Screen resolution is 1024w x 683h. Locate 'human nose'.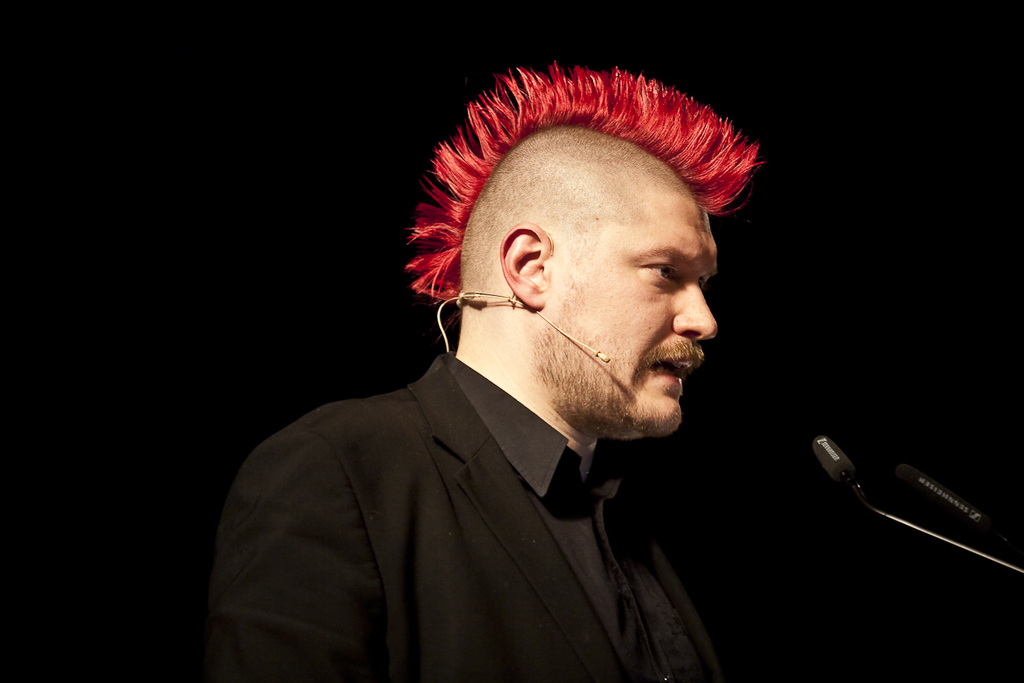
region(671, 278, 719, 342).
